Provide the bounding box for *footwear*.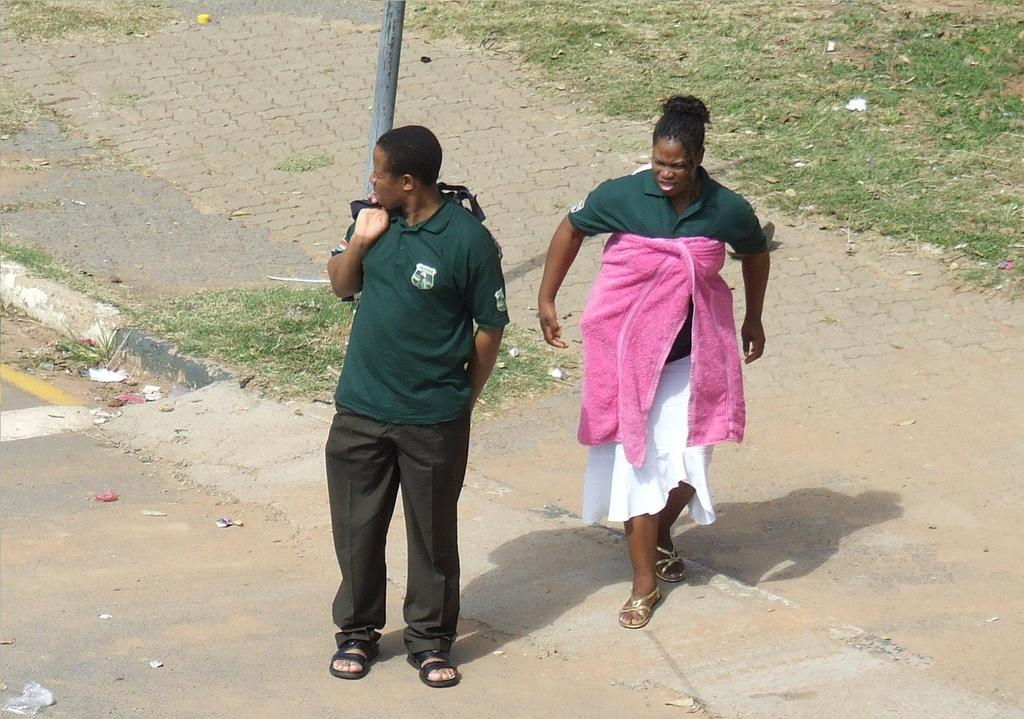
{"x1": 657, "y1": 546, "x2": 684, "y2": 581}.
